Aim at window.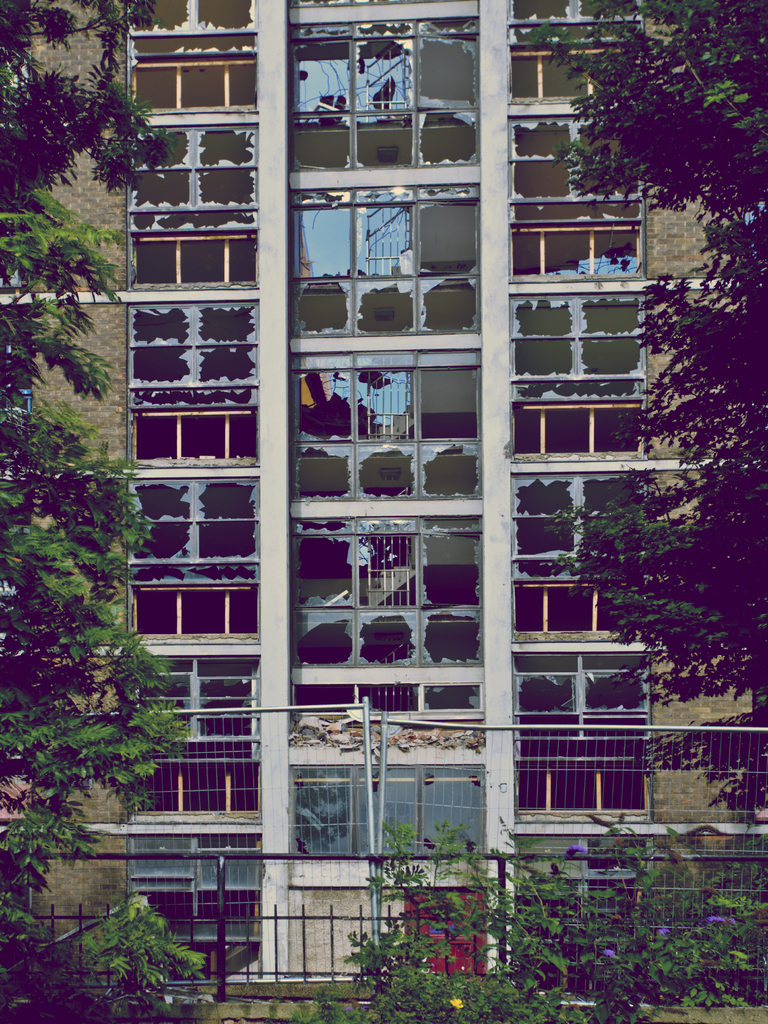
Aimed at <box>287,529,480,667</box>.
